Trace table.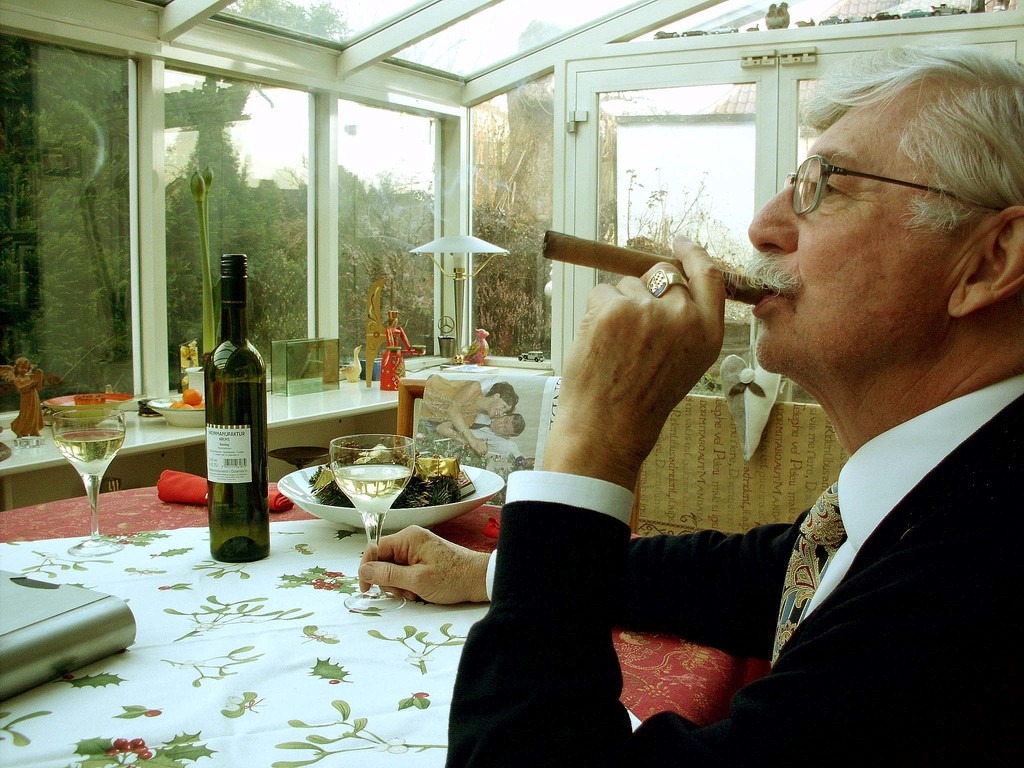
Traced to pyautogui.locateOnScreen(0, 444, 974, 767).
